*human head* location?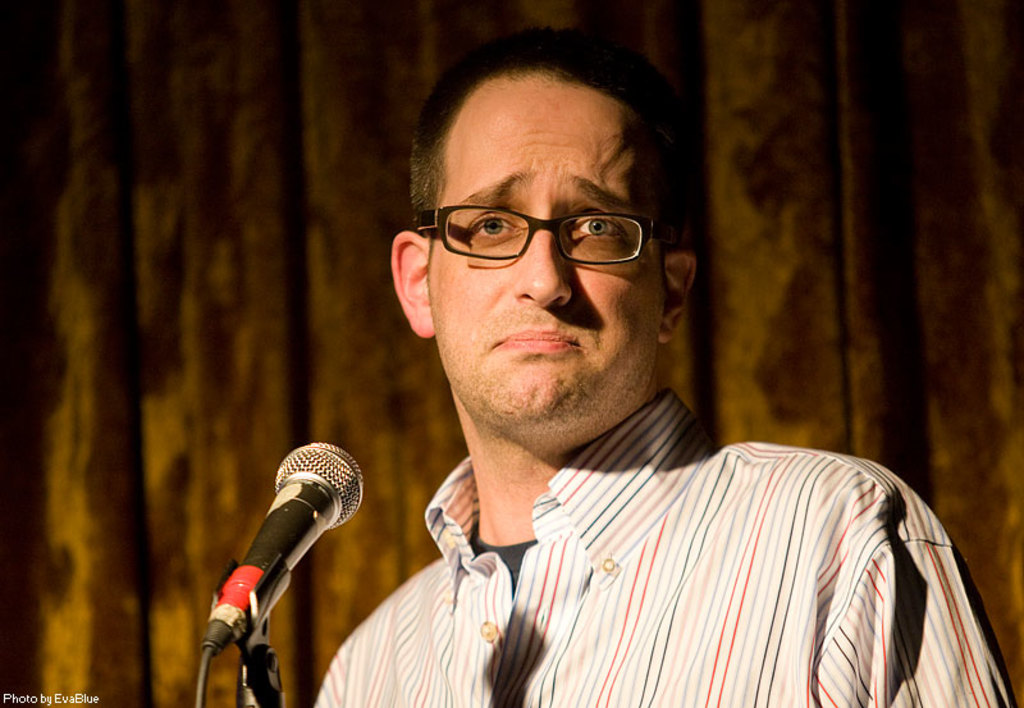
detection(406, 38, 680, 405)
